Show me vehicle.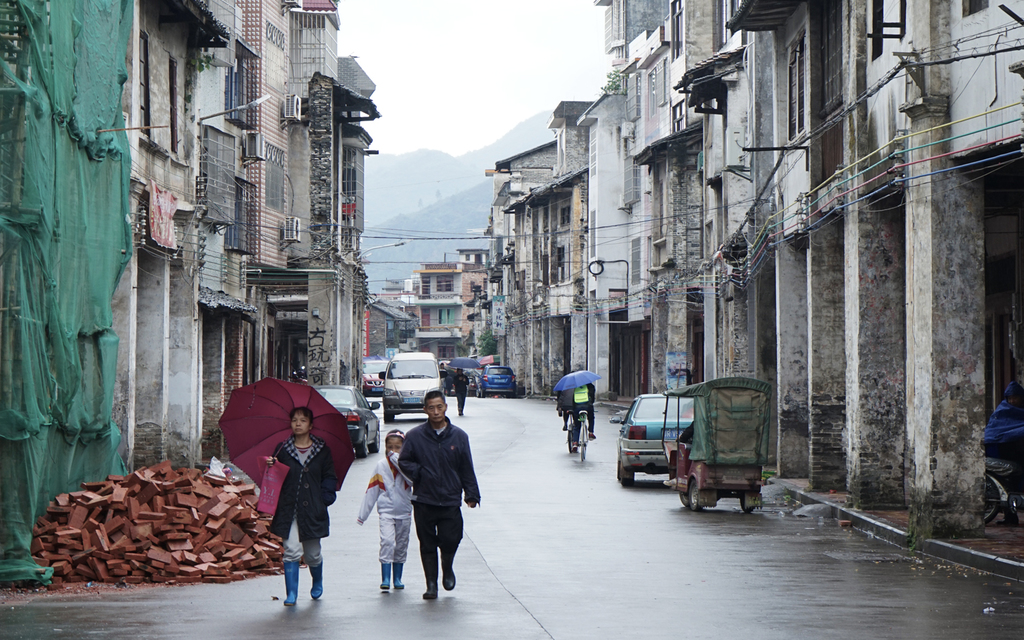
vehicle is here: (563,408,589,454).
